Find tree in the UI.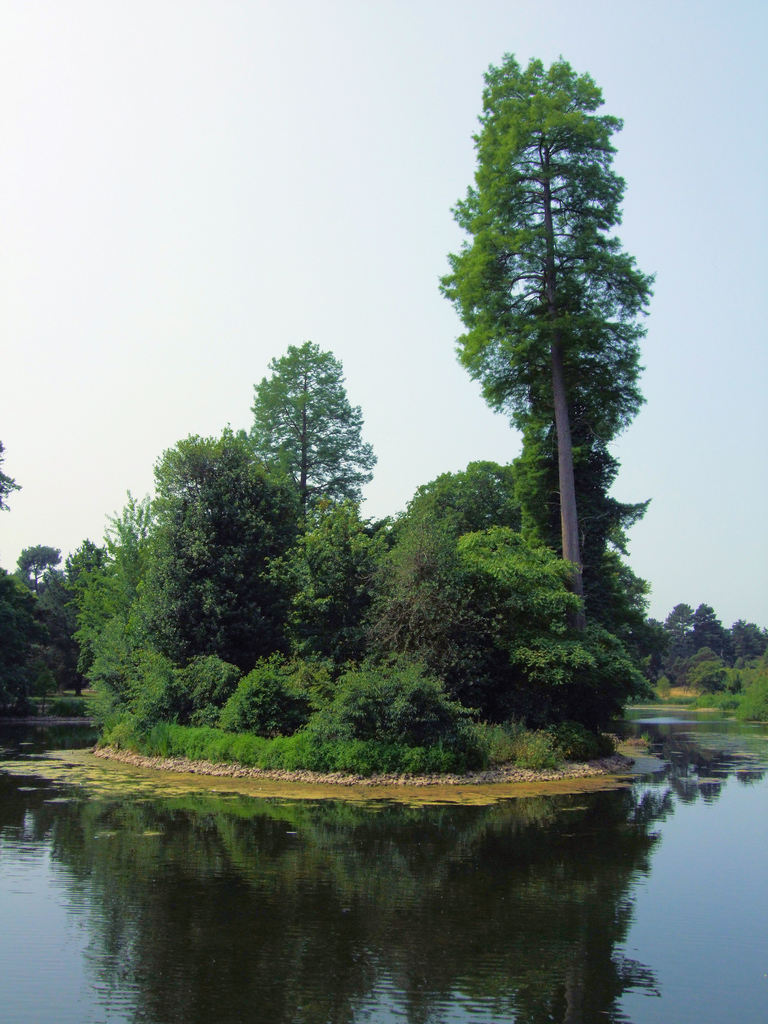
UI element at crop(247, 340, 380, 516).
